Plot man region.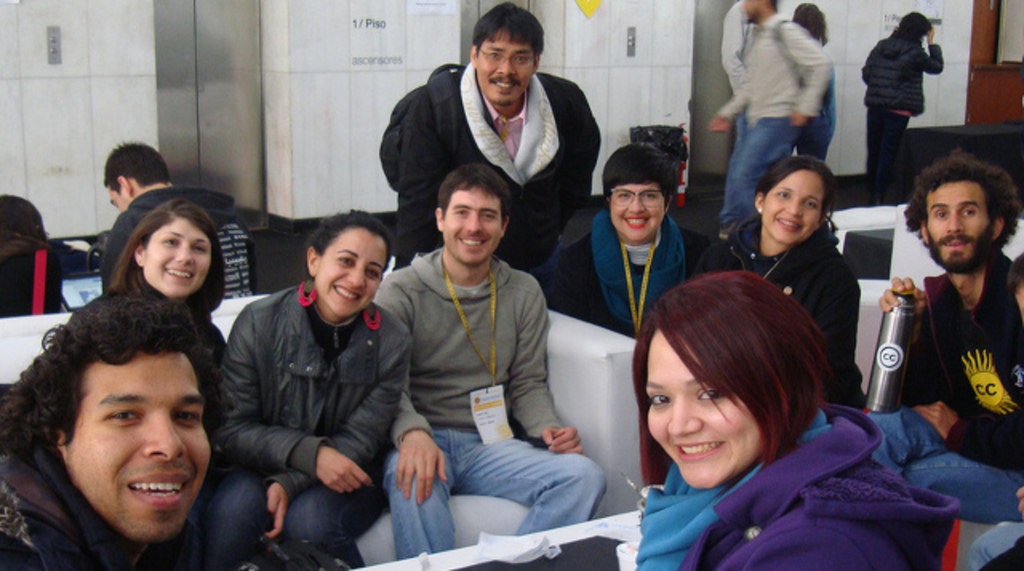
Plotted at [0, 296, 227, 569].
